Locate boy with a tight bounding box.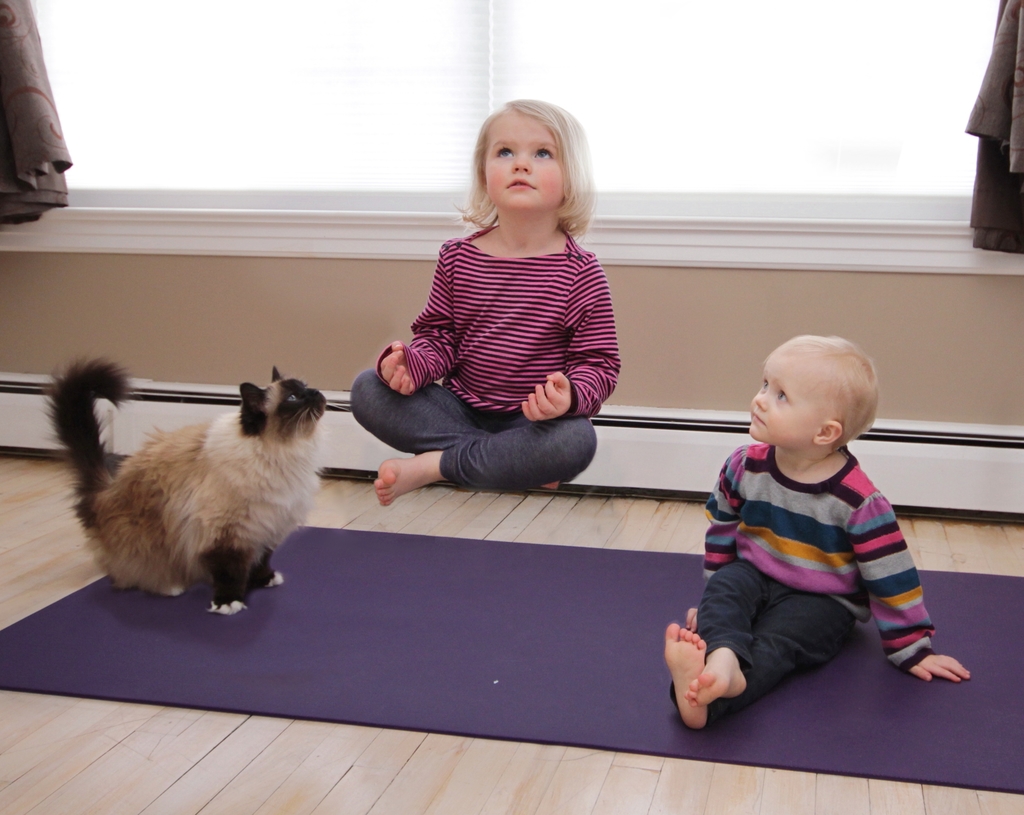
locate(662, 326, 943, 729).
